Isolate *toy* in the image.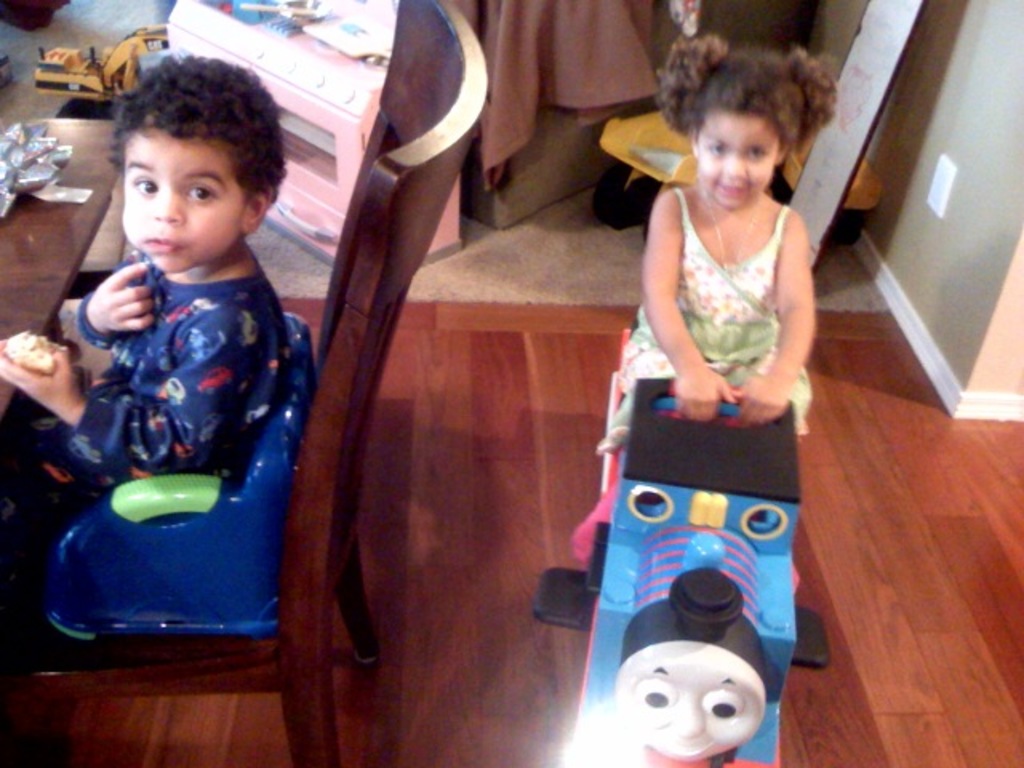
Isolated region: <box>616,557,795,766</box>.
